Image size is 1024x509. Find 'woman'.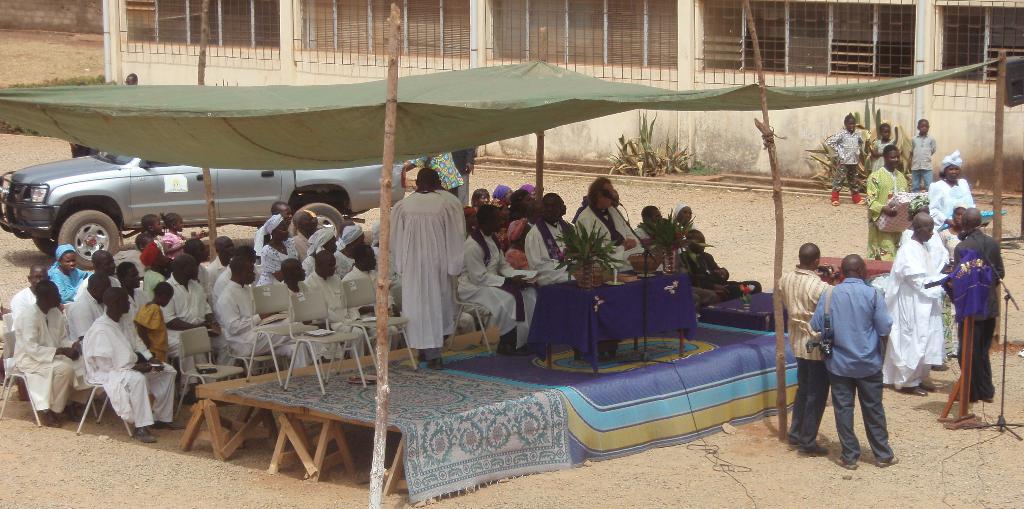
locate(252, 213, 300, 288).
